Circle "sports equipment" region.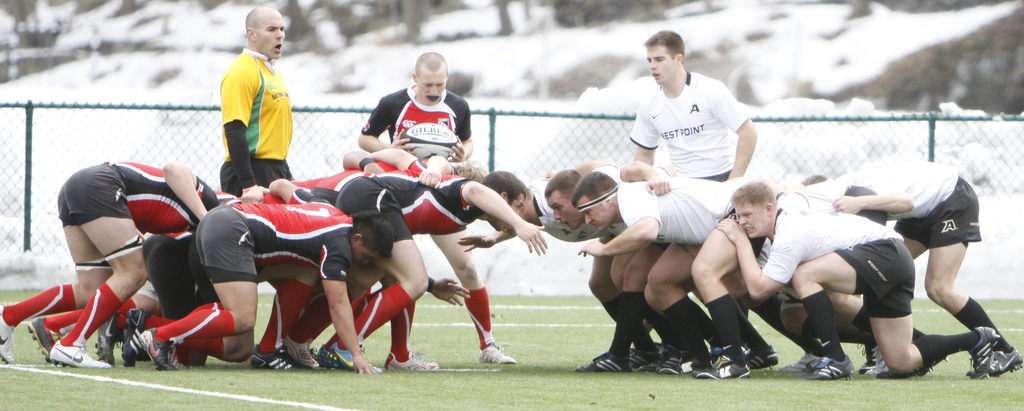
Region: <box>96,311,124,364</box>.
